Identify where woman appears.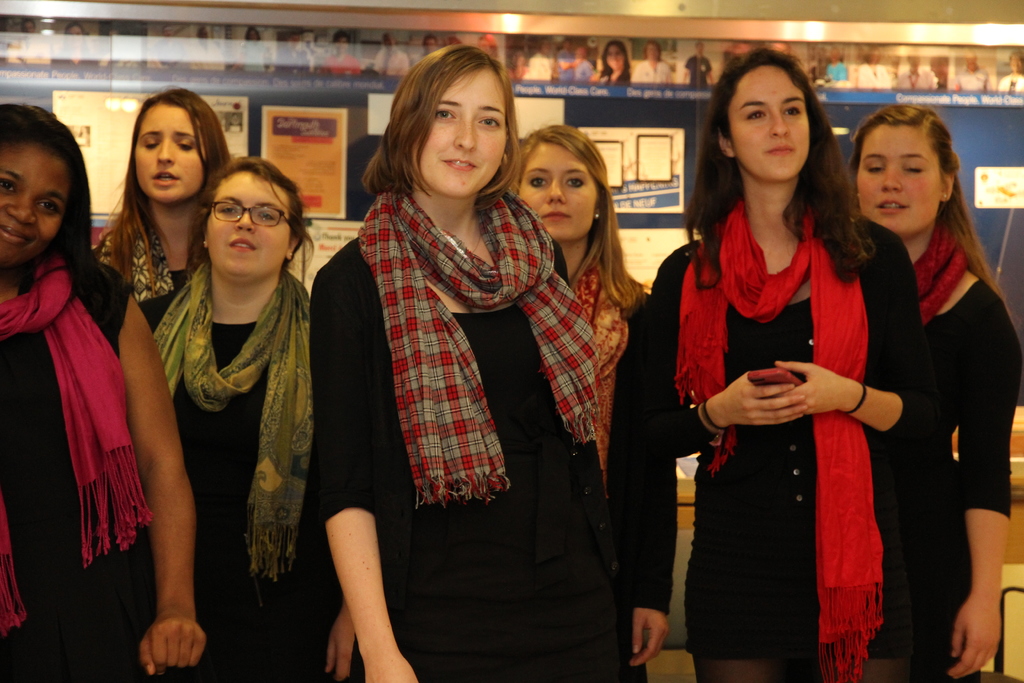
Appears at x1=297 y1=42 x2=643 y2=682.
